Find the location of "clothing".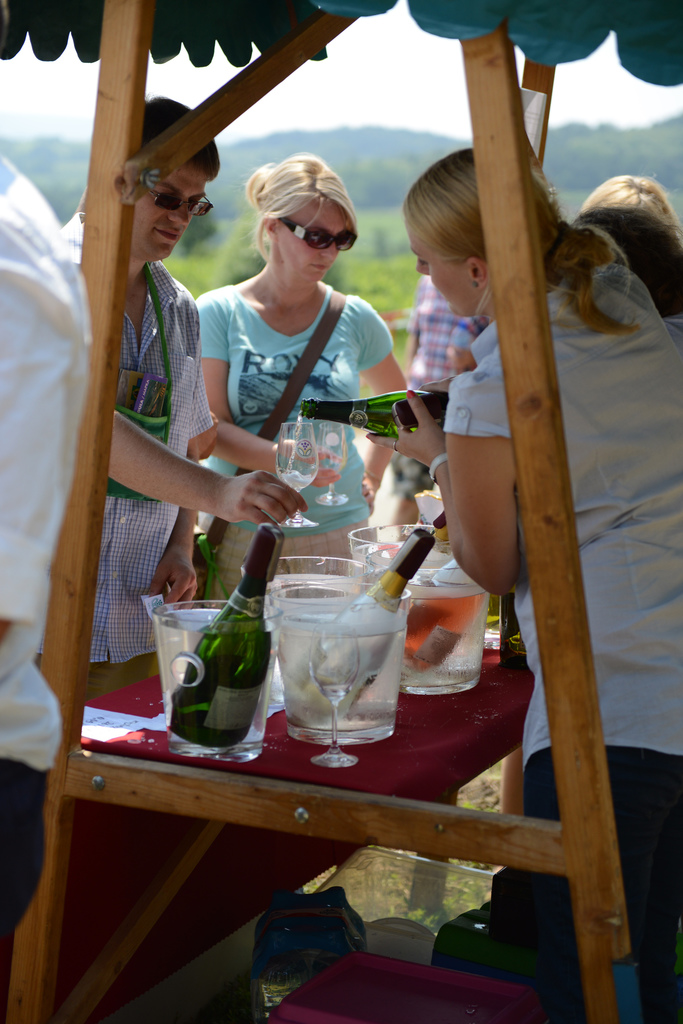
Location: 54:204:211:996.
